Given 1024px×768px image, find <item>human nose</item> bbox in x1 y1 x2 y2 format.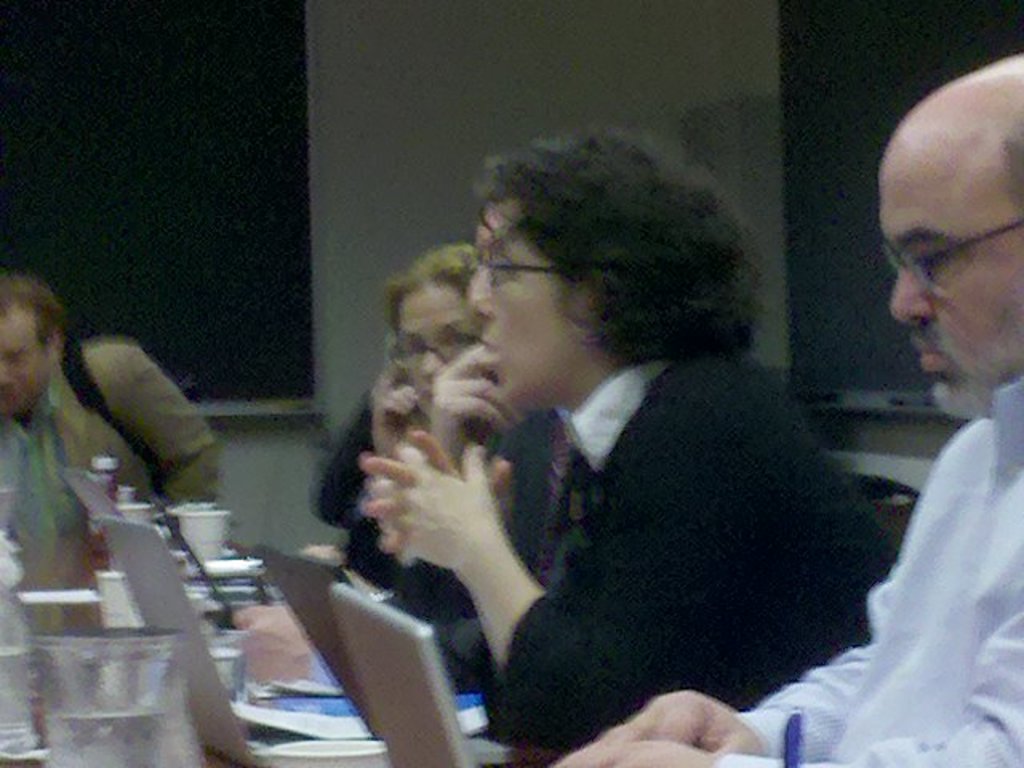
419 352 440 378.
